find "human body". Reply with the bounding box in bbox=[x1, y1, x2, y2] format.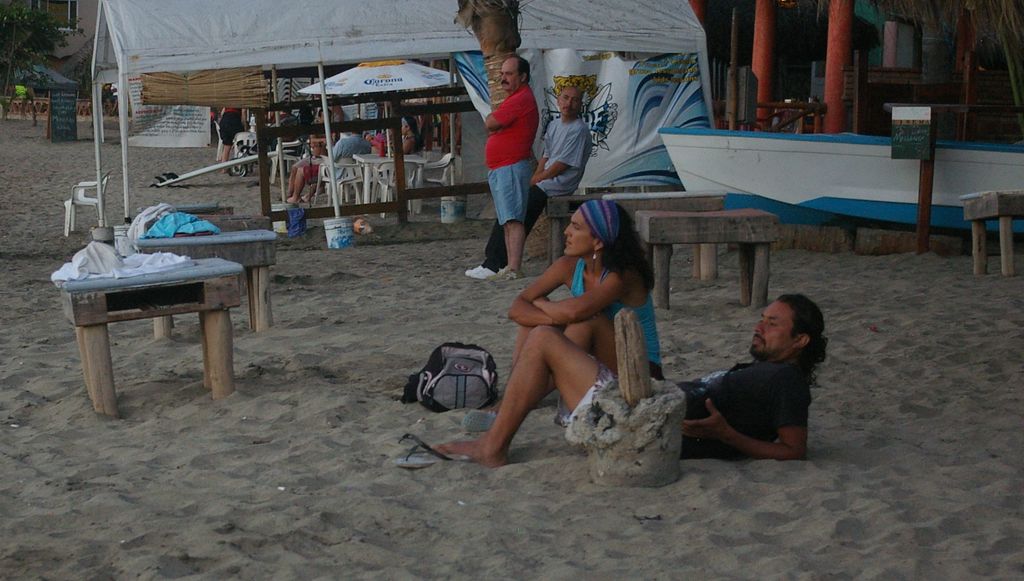
bbox=[392, 140, 420, 156].
